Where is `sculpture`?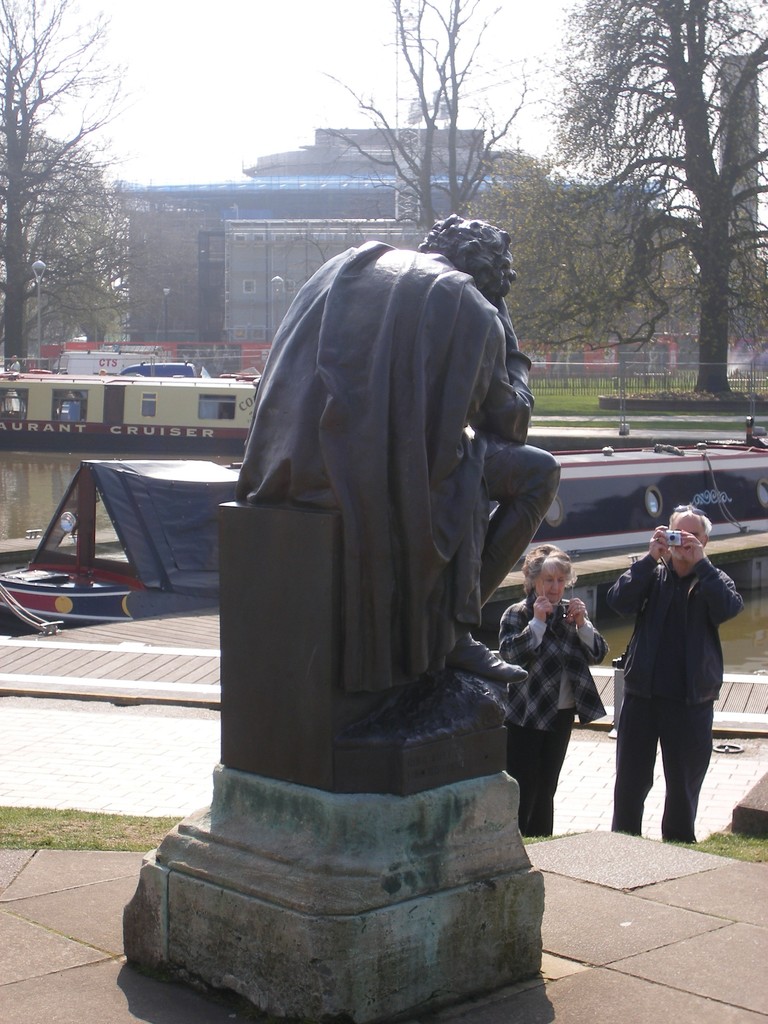
x1=271, y1=289, x2=614, y2=800.
